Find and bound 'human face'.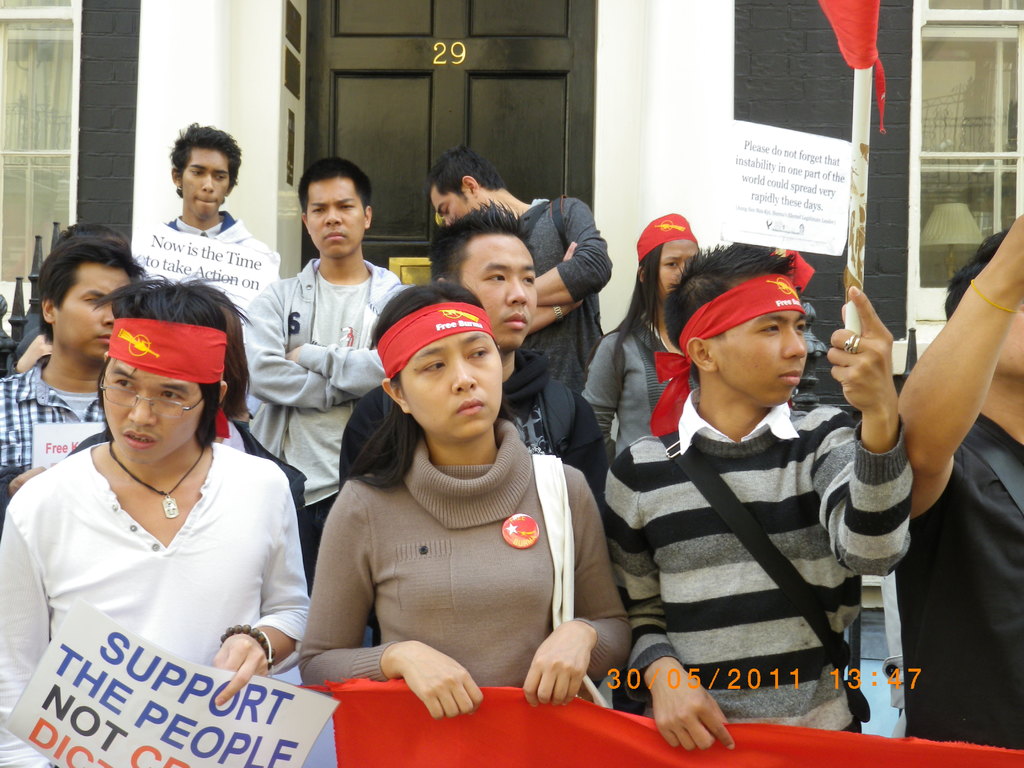
Bound: bbox=(304, 173, 370, 261).
